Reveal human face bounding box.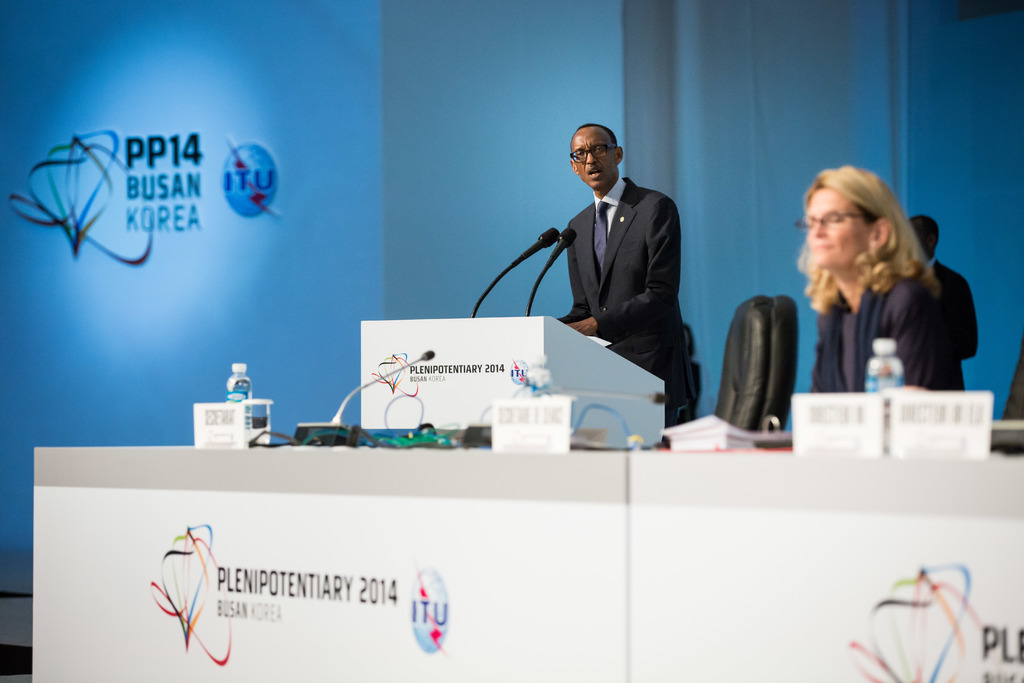
Revealed: {"left": 807, "top": 185, "right": 872, "bottom": 270}.
